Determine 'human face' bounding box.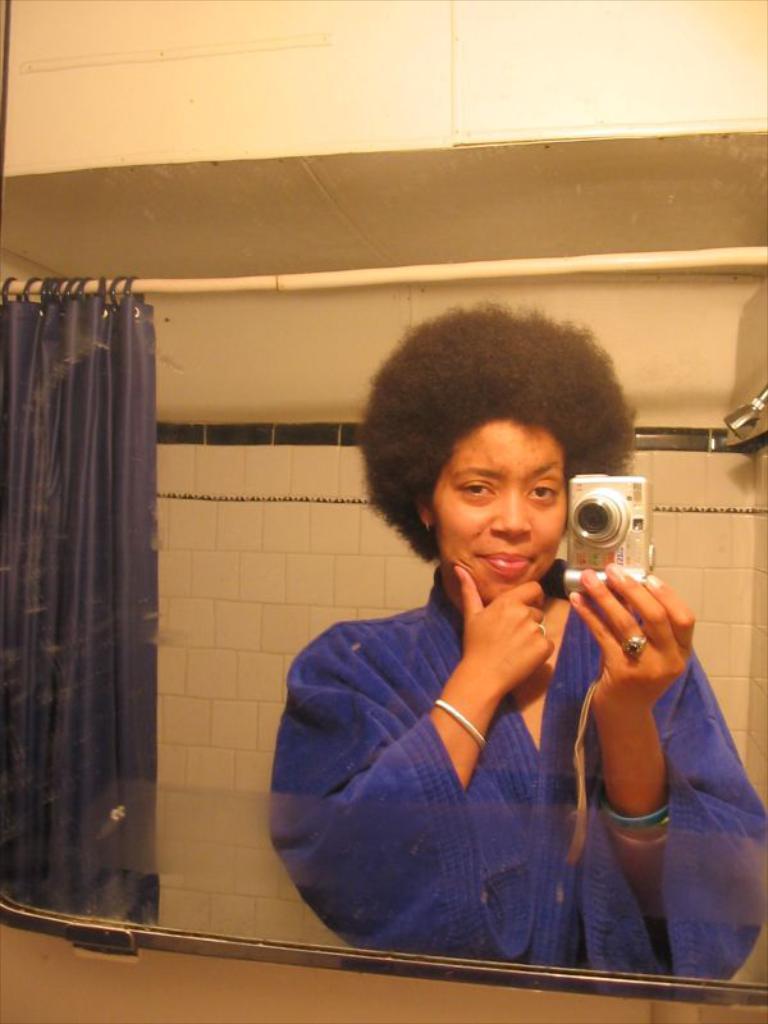
Determined: 429,417,568,605.
